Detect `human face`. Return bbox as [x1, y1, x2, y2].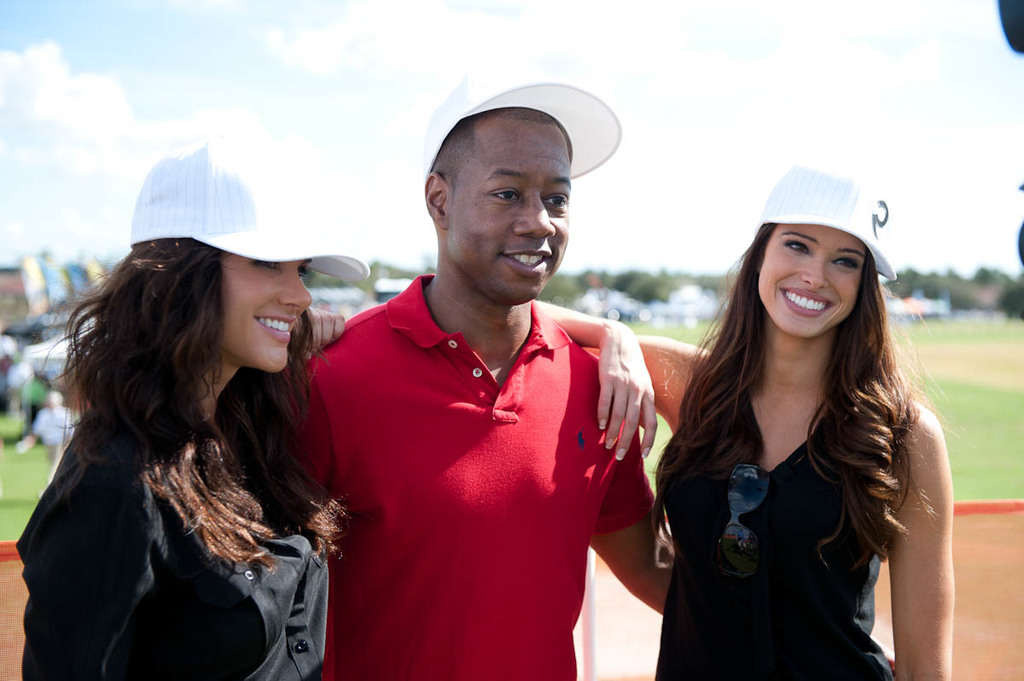
[758, 226, 858, 335].
